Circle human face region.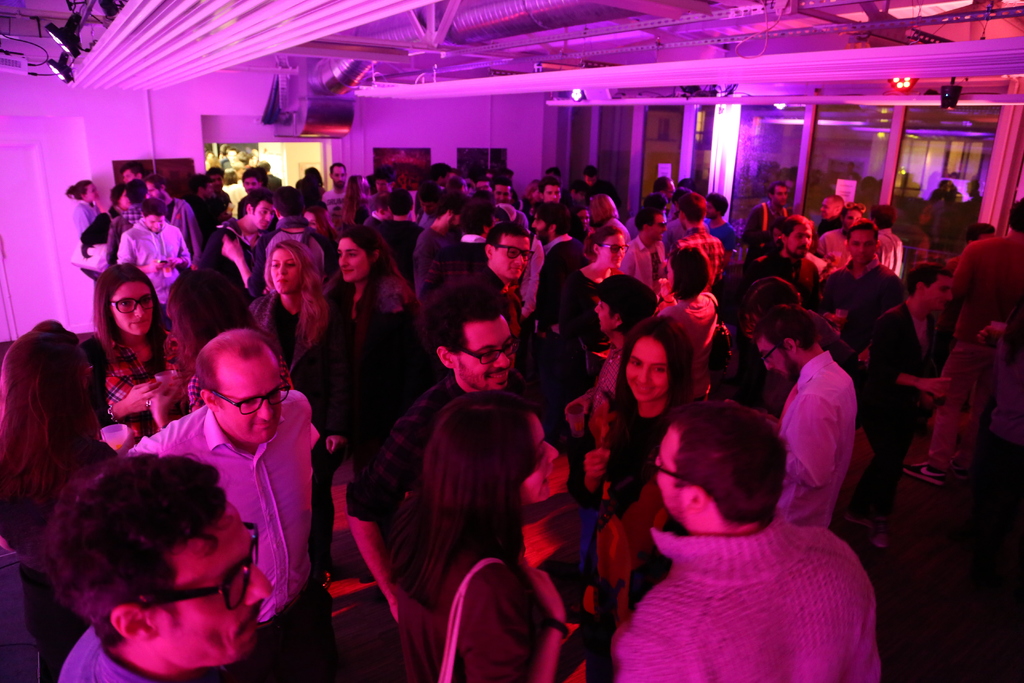
Region: left=245, top=177, right=259, bottom=194.
